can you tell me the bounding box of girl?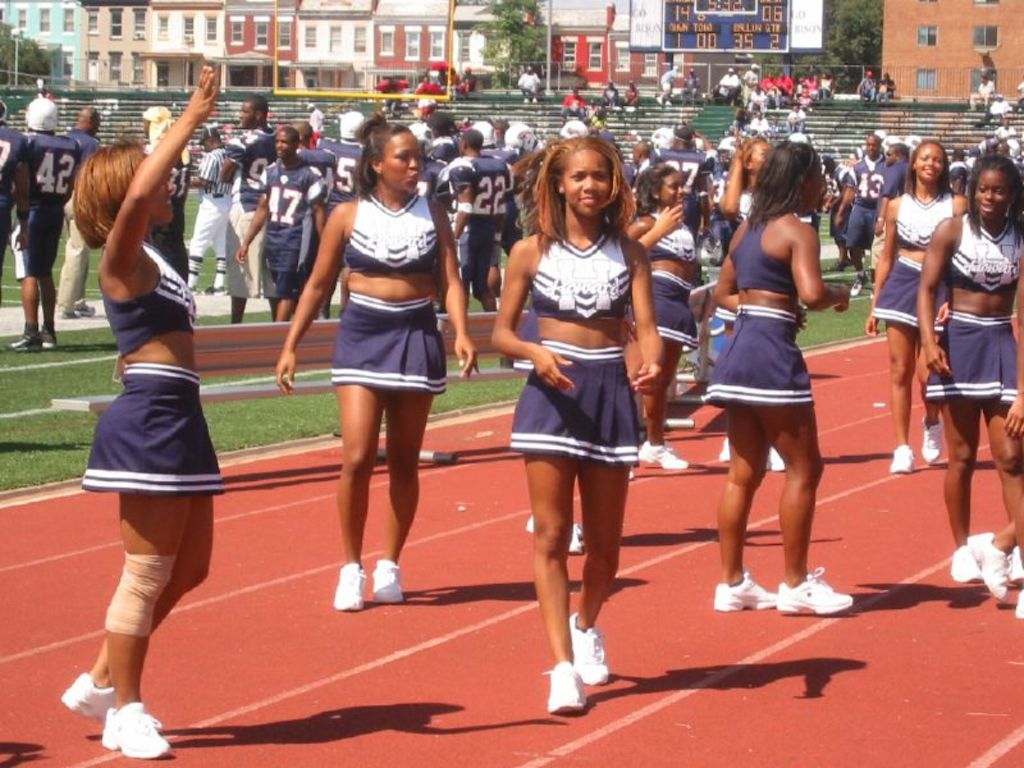
[864, 136, 969, 472].
